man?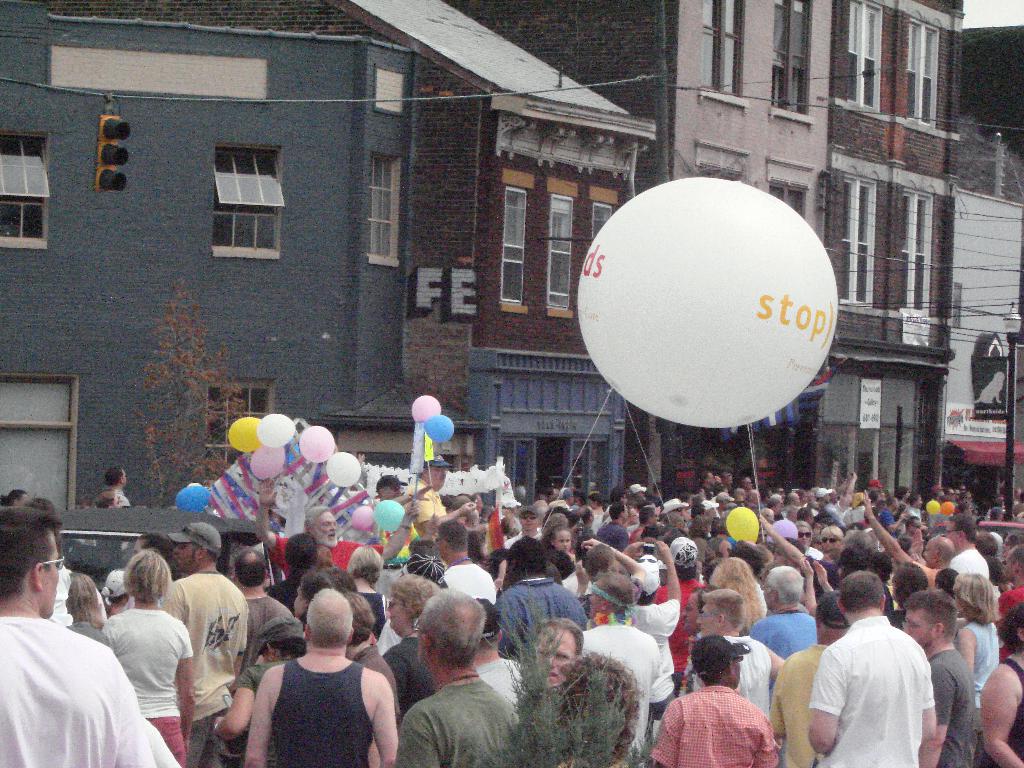
BBox(772, 586, 856, 764)
